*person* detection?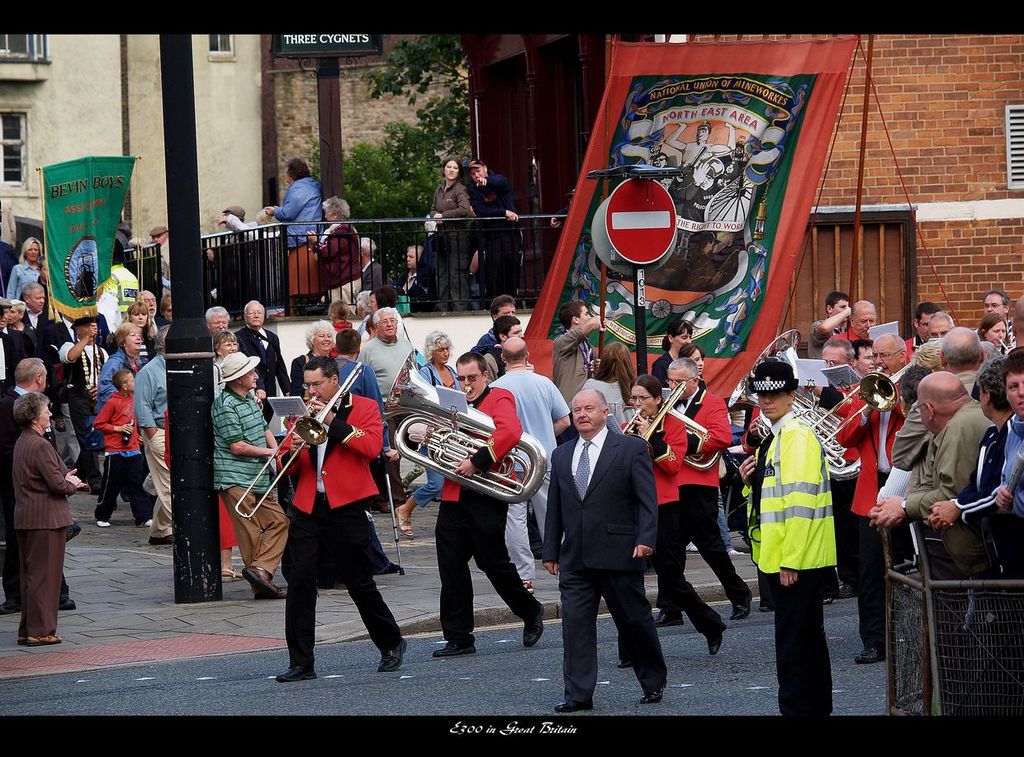
detection(892, 319, 998, 494)
